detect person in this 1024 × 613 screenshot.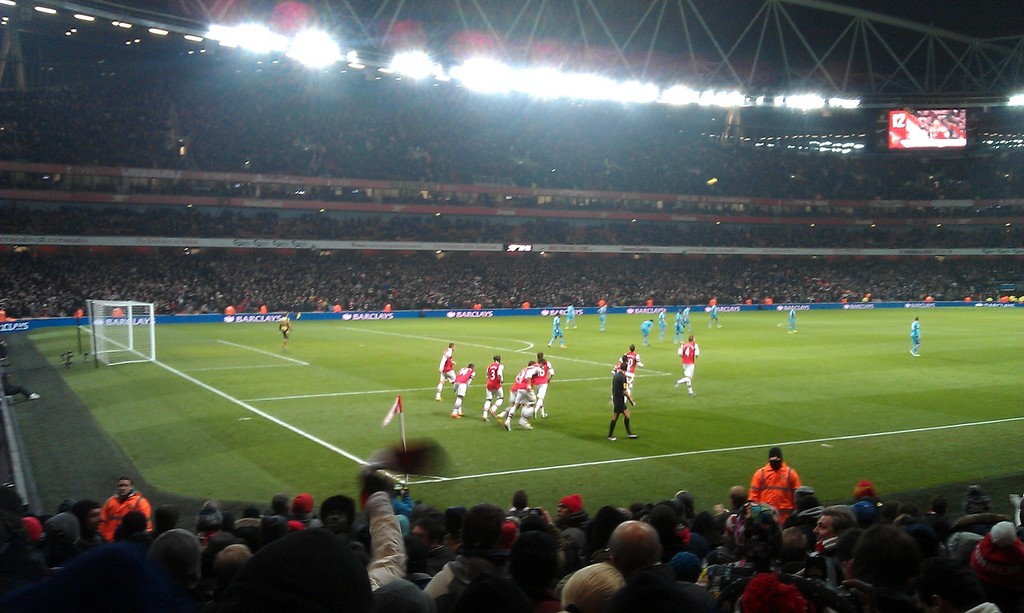
Detection: 788, 308, 794, 330.
